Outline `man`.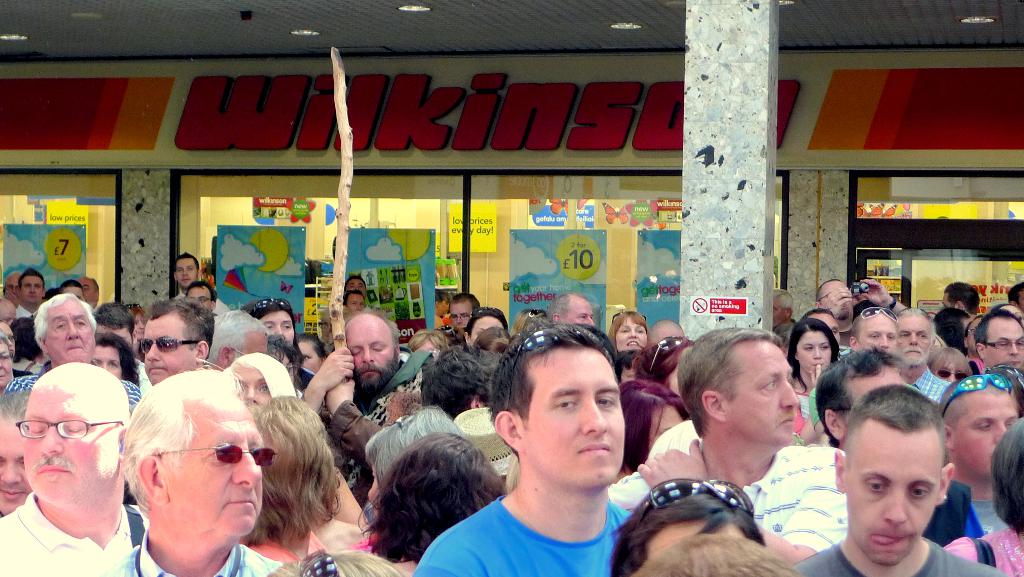
Outline: locate(6, 267, 26, 294).
